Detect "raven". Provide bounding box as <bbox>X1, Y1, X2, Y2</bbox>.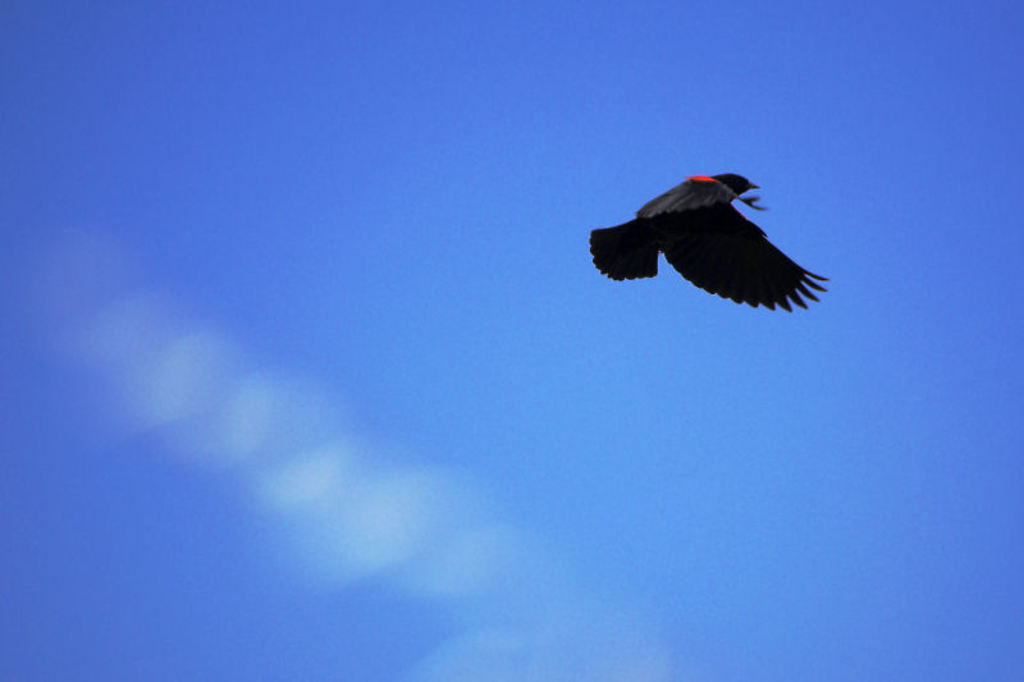
<bbox>594, 160, 828, 310</bbox>.
